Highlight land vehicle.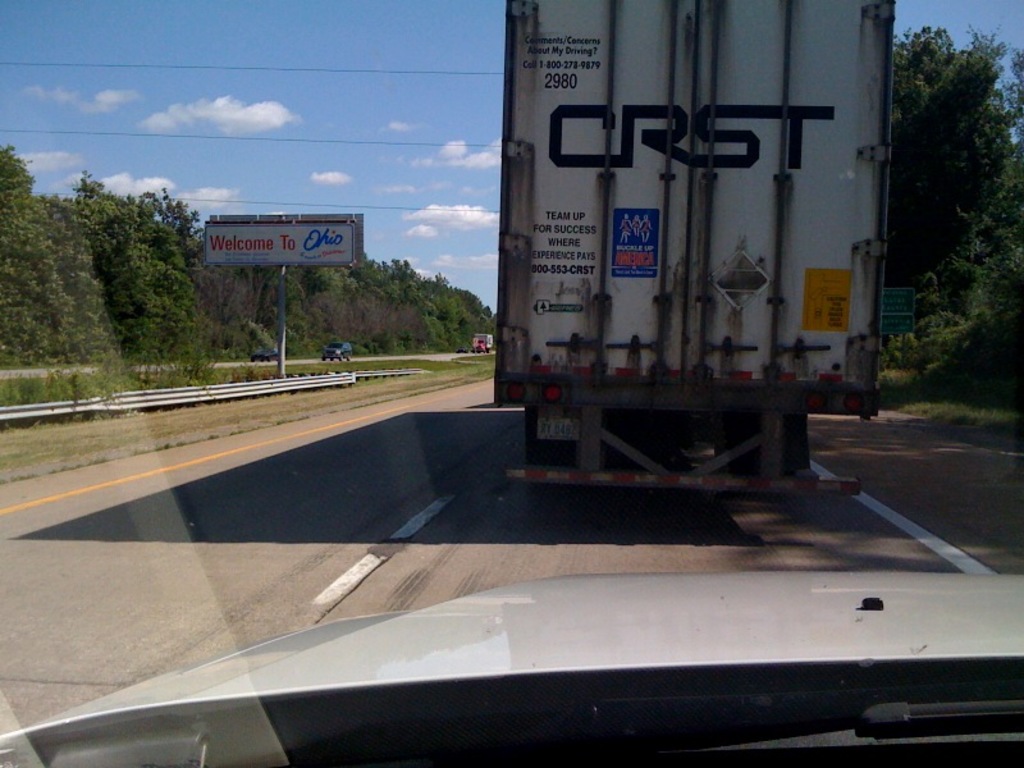
Highlighted region: box=[472, 328, 492, 347].
